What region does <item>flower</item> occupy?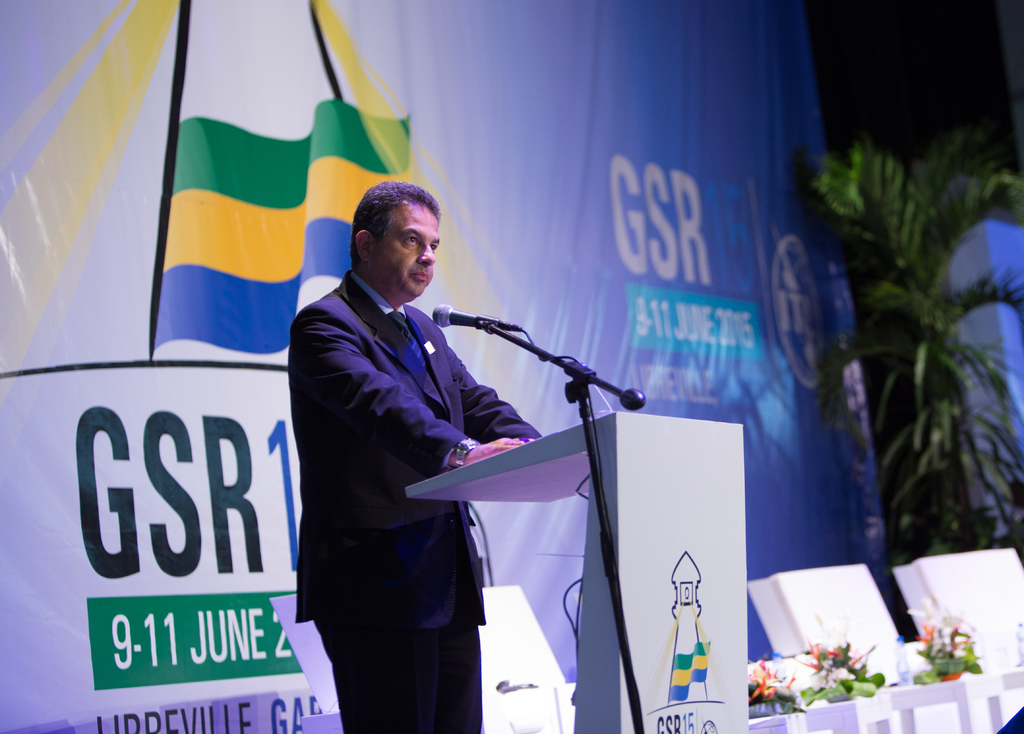
crop(848, 643, 869, 672).
